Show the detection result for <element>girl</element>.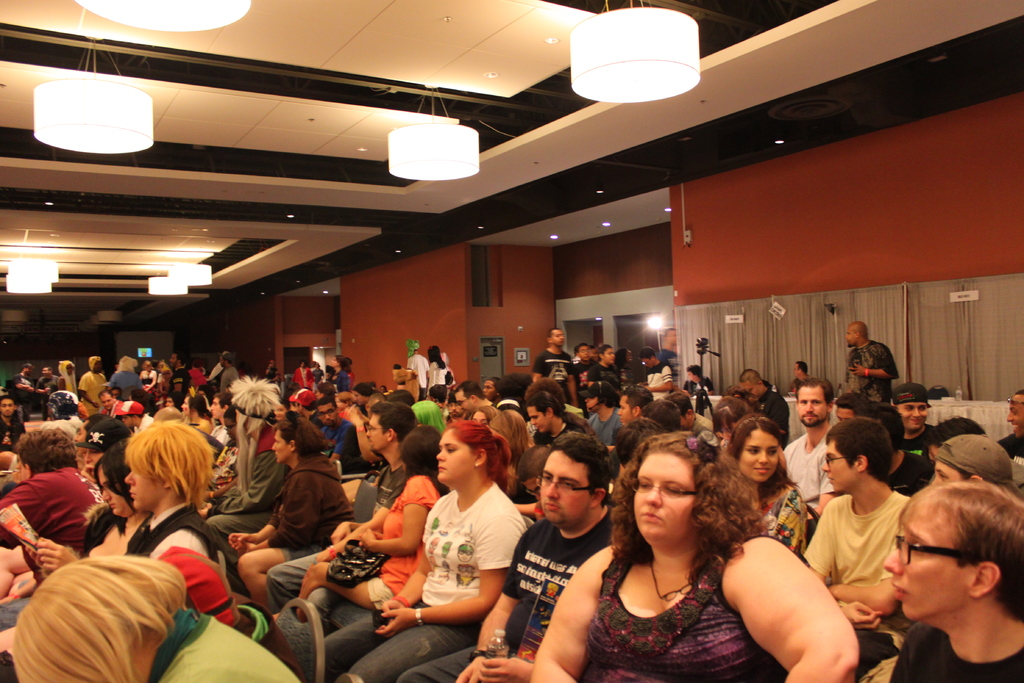
box(485, 411, 536, 525).
